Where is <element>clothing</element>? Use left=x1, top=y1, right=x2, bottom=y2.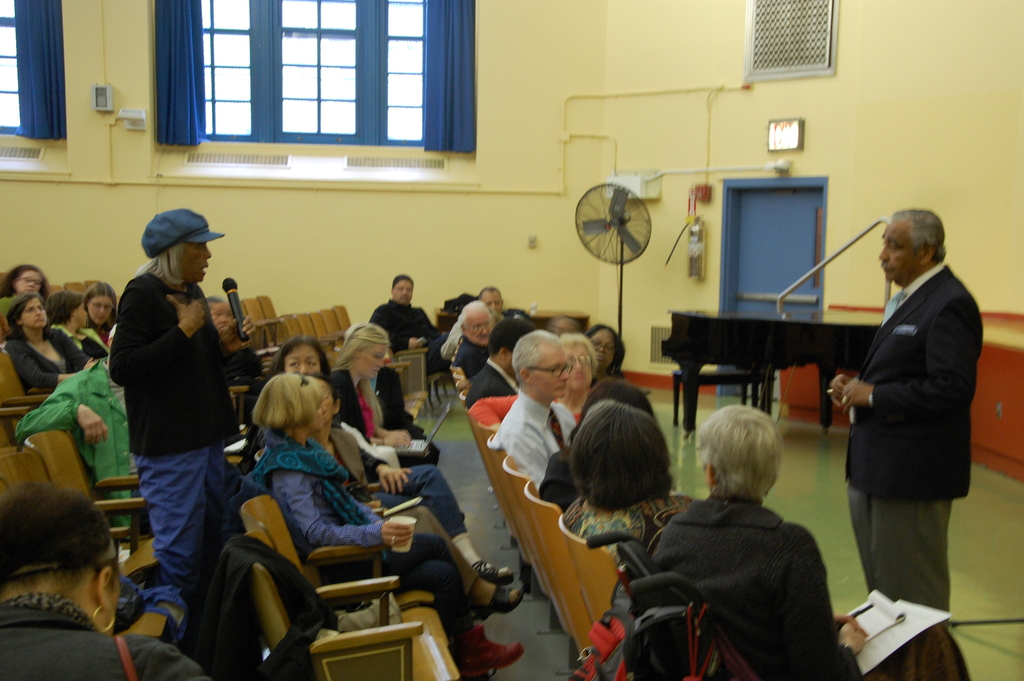
left=79, top=319, right=115, bottom=358.
